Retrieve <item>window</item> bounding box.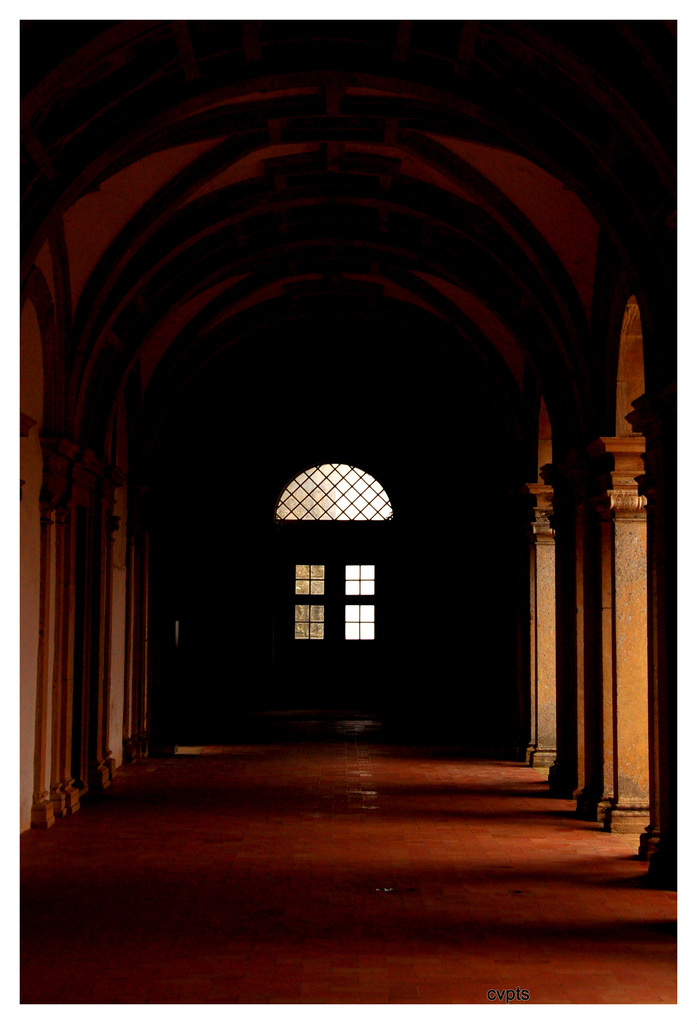
Bounding box: bbox(283, 541, 393, 644).
